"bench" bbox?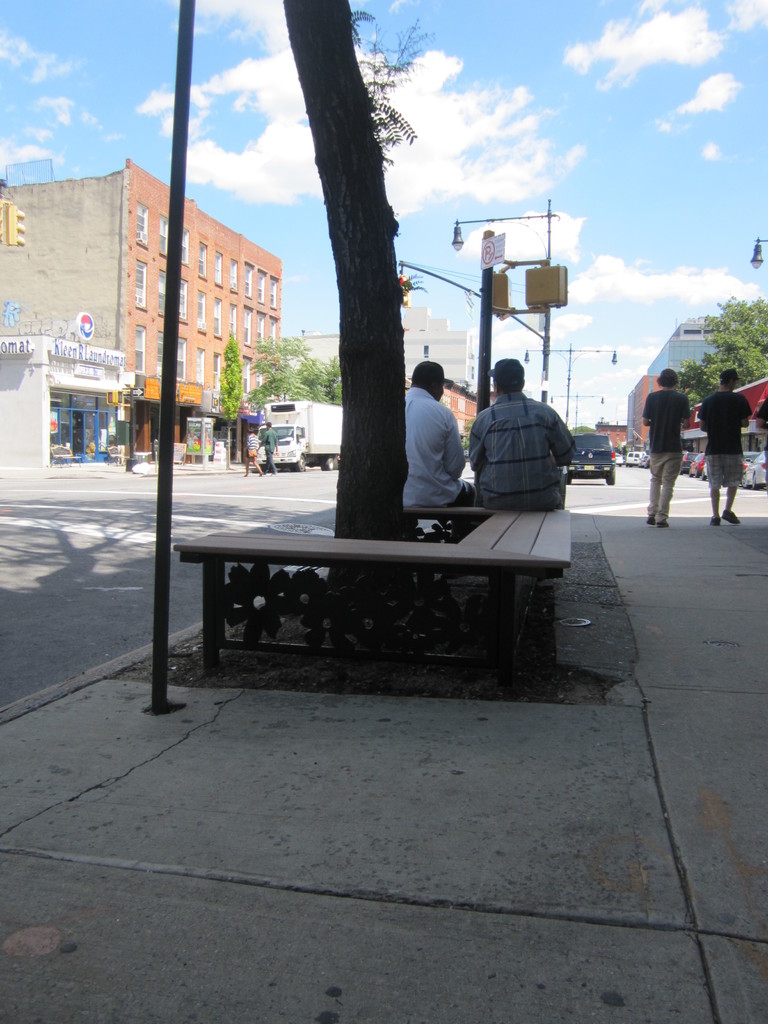
(x1=49, y1=444, x2=81, y2=465)
